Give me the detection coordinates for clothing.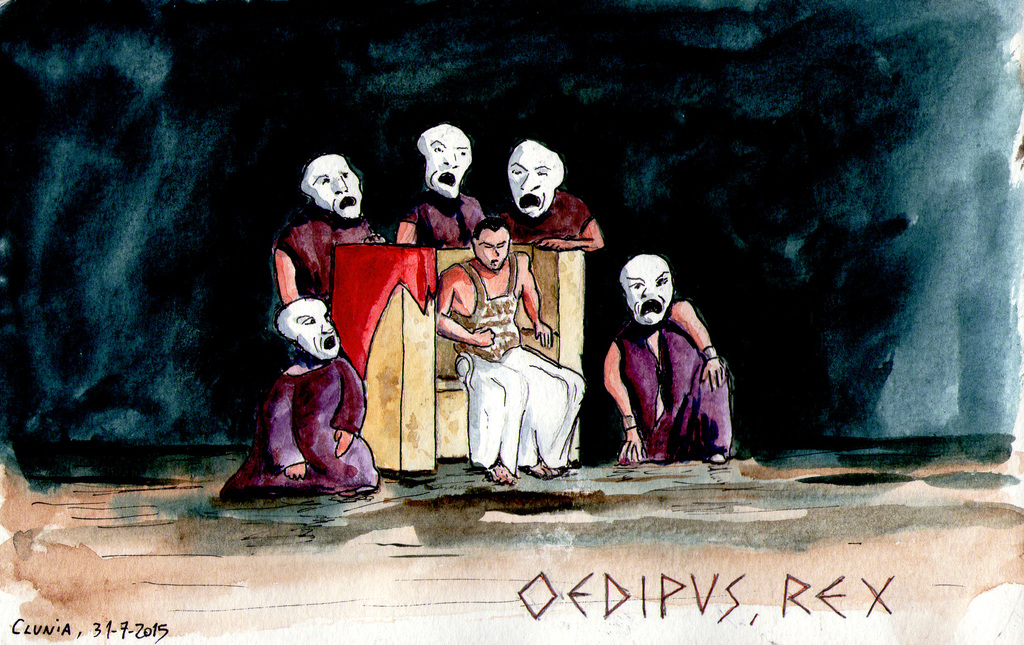
{"x1": 627, "y1": 308, "x2": 734, "y2": 467}.
